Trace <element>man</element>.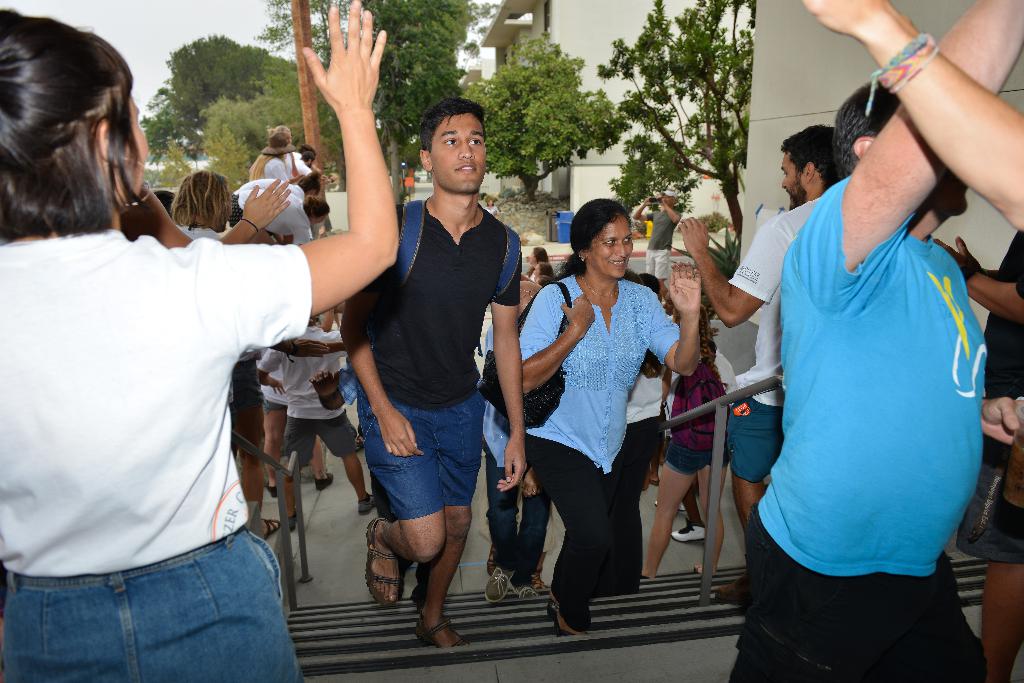
Traced to [x1=683, y1=125, x2=853, y2=608].
